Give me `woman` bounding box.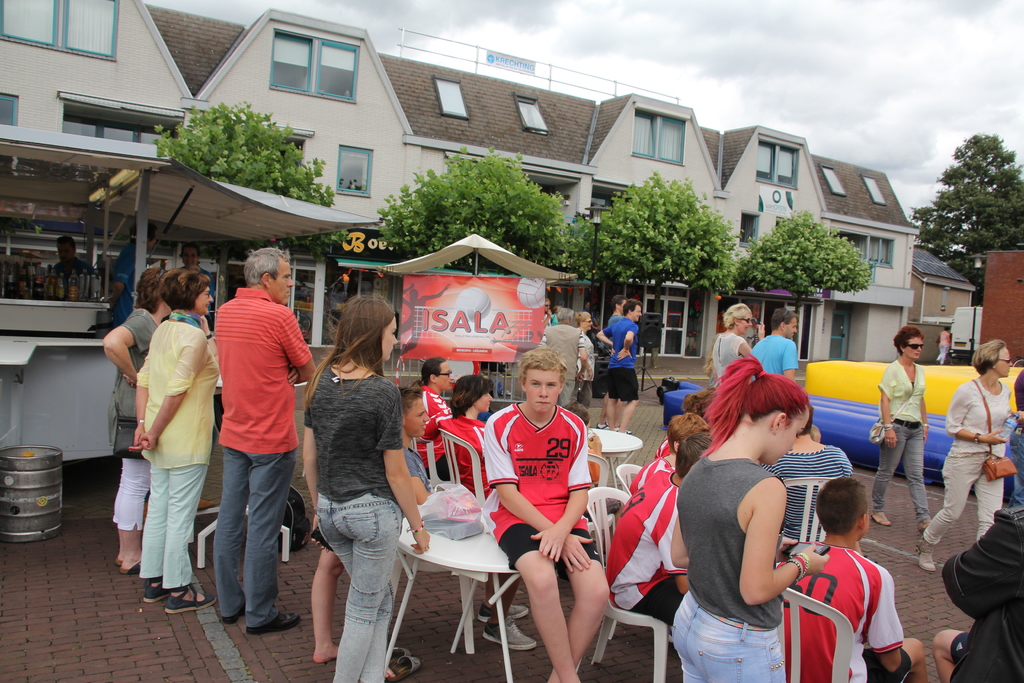
(x1=127, y1=267, x2=221, y2=613).
